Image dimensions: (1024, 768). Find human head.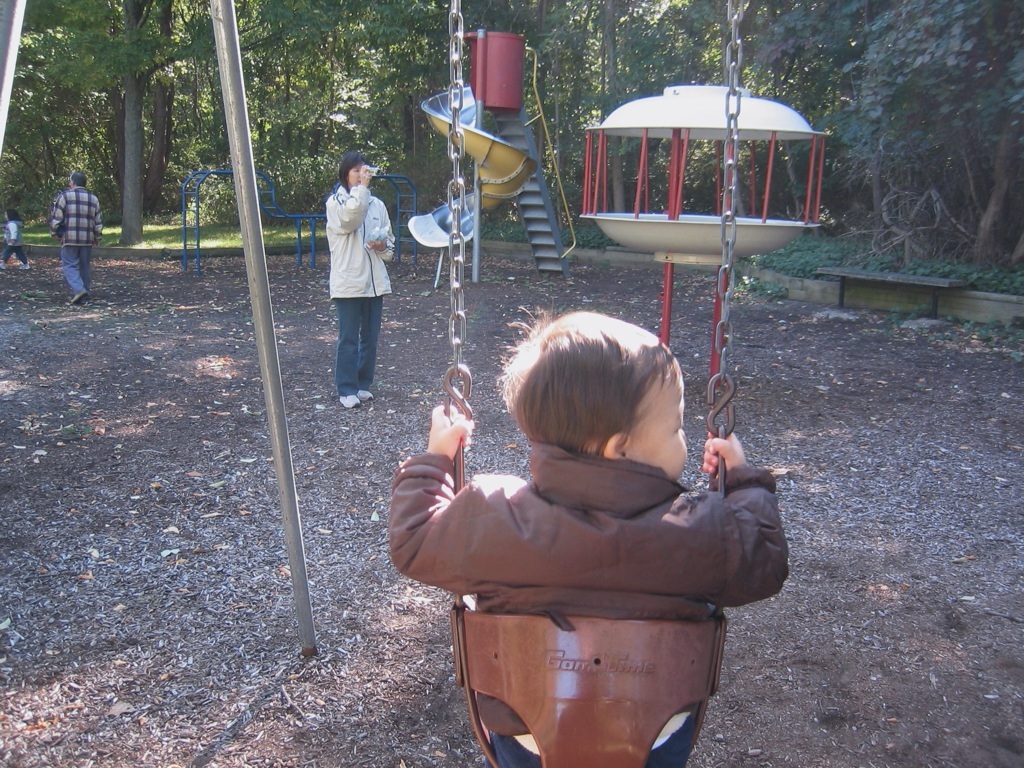
detection(335, 153, 371, 190).
